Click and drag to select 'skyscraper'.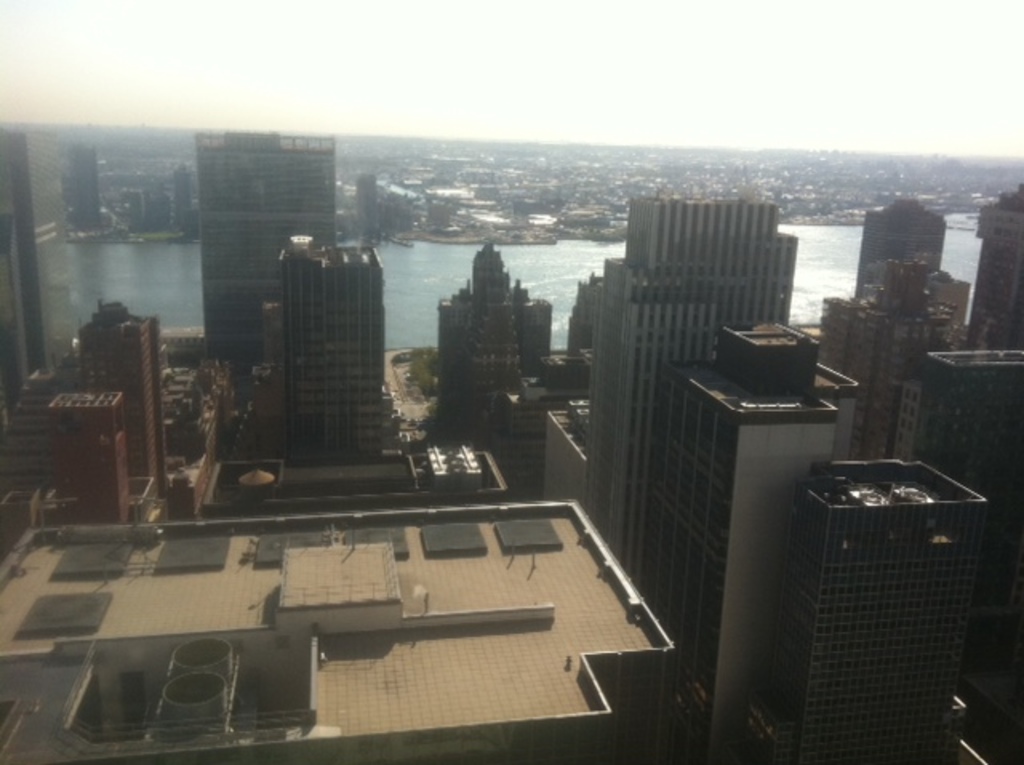
Selection: x1=250 y1=211 x2=406 y2=496.
